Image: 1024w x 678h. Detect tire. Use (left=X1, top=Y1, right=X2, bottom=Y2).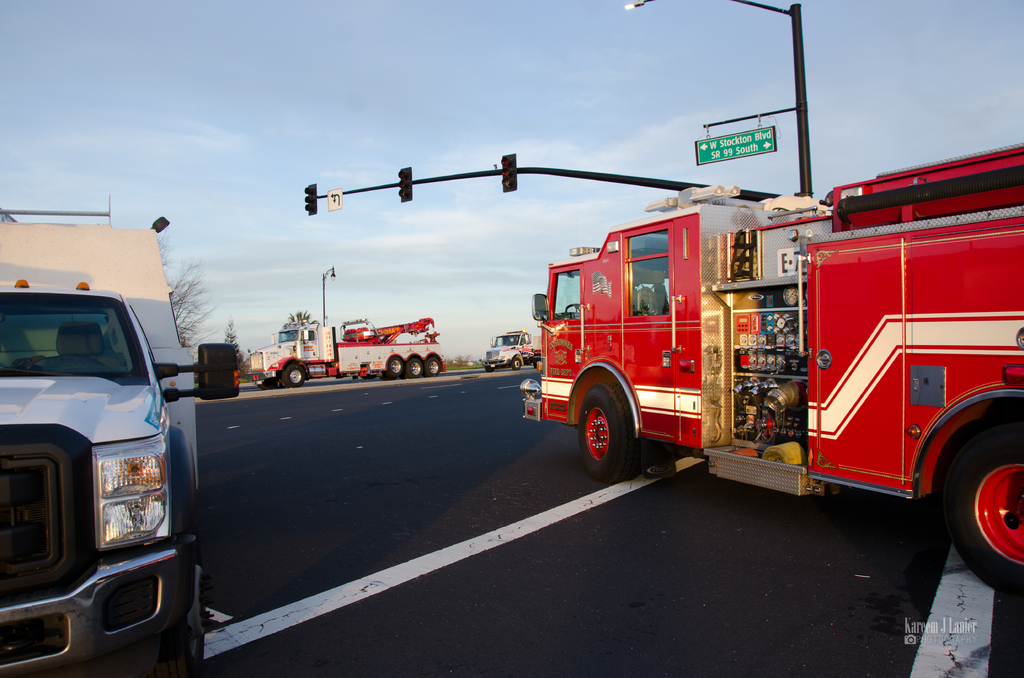
(left=423, top=353, right=445, bottom=380).
